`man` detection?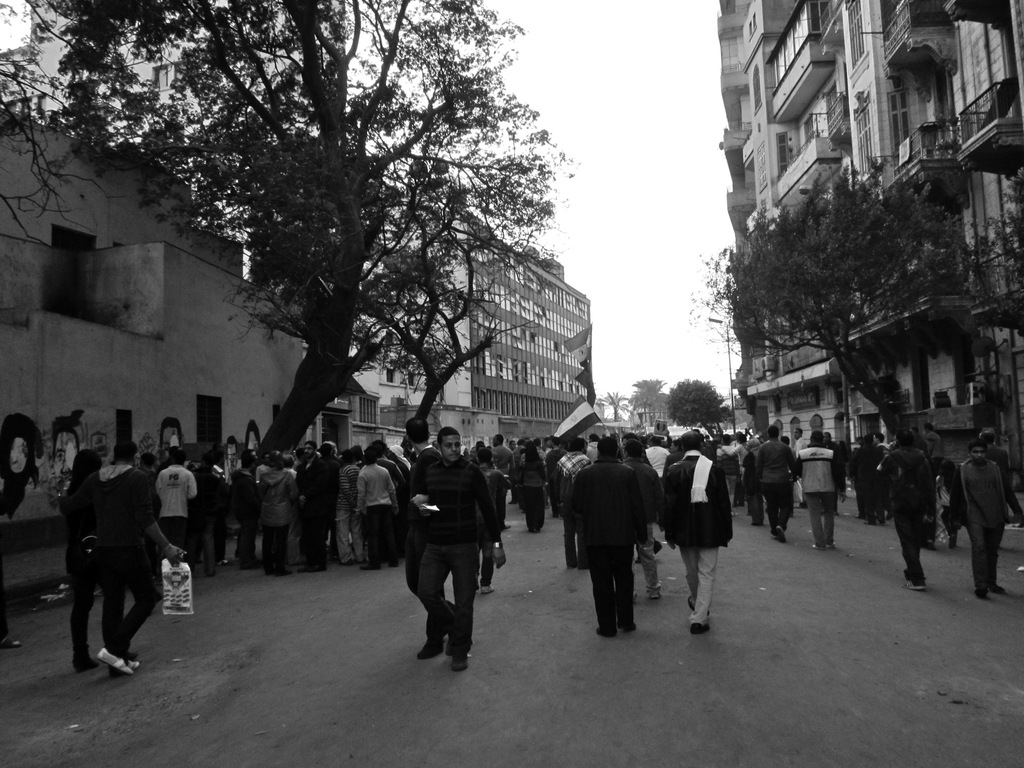
(401,420,458,658)
